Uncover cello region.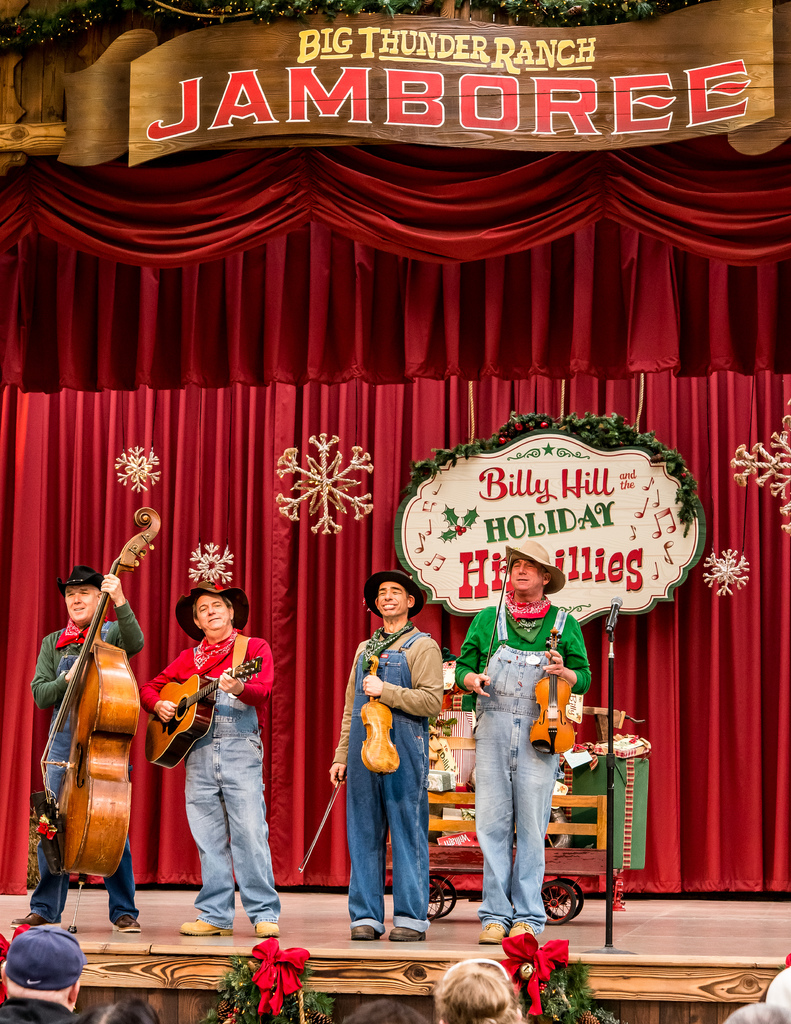
Uncovered: (43, 505, 164, 935).
